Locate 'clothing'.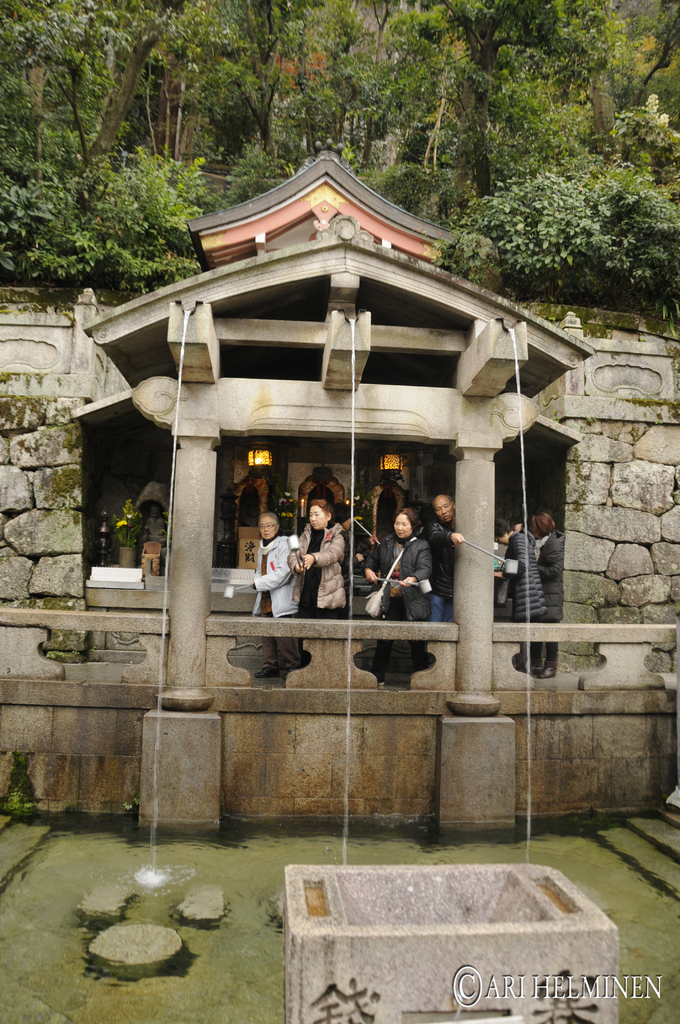
Bounding box: <box>367,529,430,610</box>.
